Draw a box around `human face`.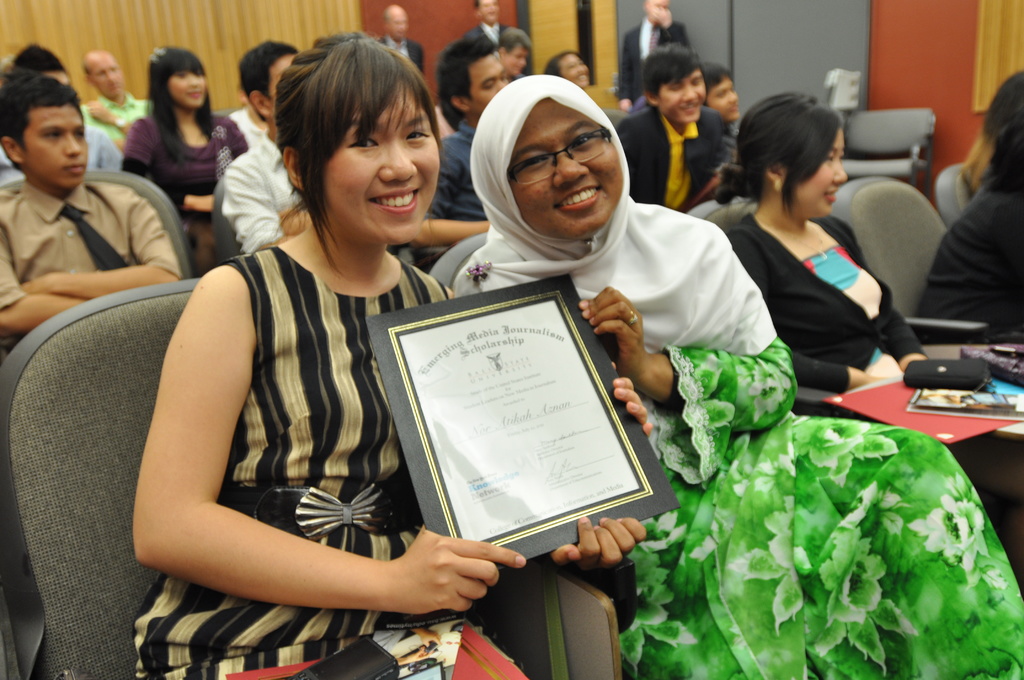
(x1=94, y1=60, x2=127, y2=96).
